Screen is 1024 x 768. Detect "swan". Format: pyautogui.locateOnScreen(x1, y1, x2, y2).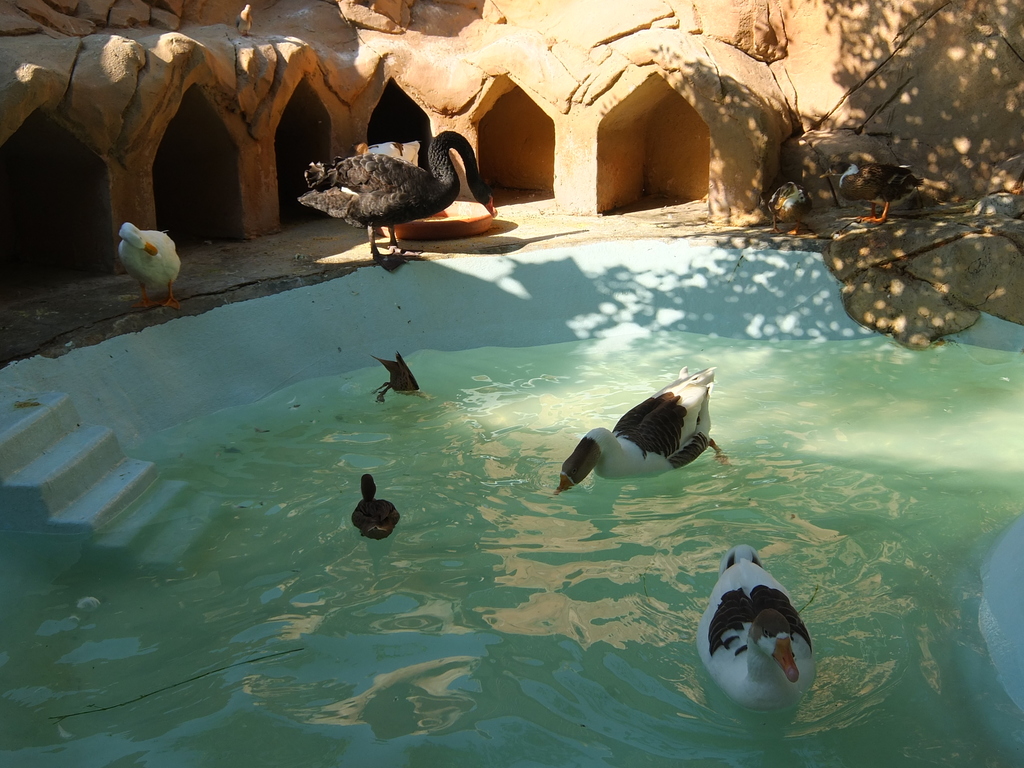
pyautogui.locateOnScreen(307, 102, 505, 253).
